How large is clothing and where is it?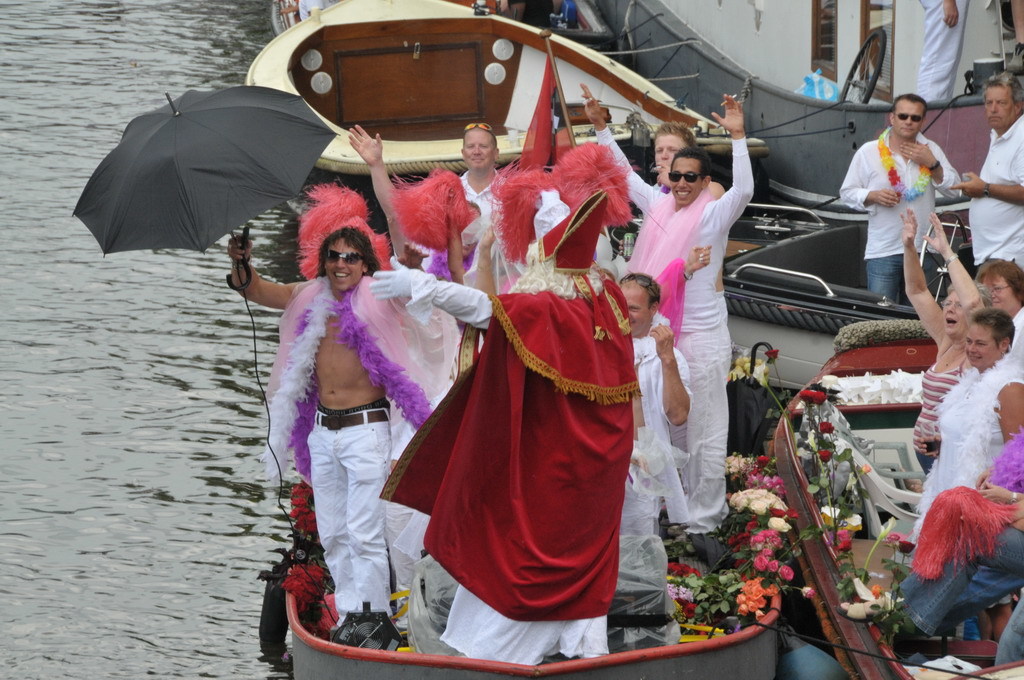
Bounding box: [424, 166, 536, 278].
